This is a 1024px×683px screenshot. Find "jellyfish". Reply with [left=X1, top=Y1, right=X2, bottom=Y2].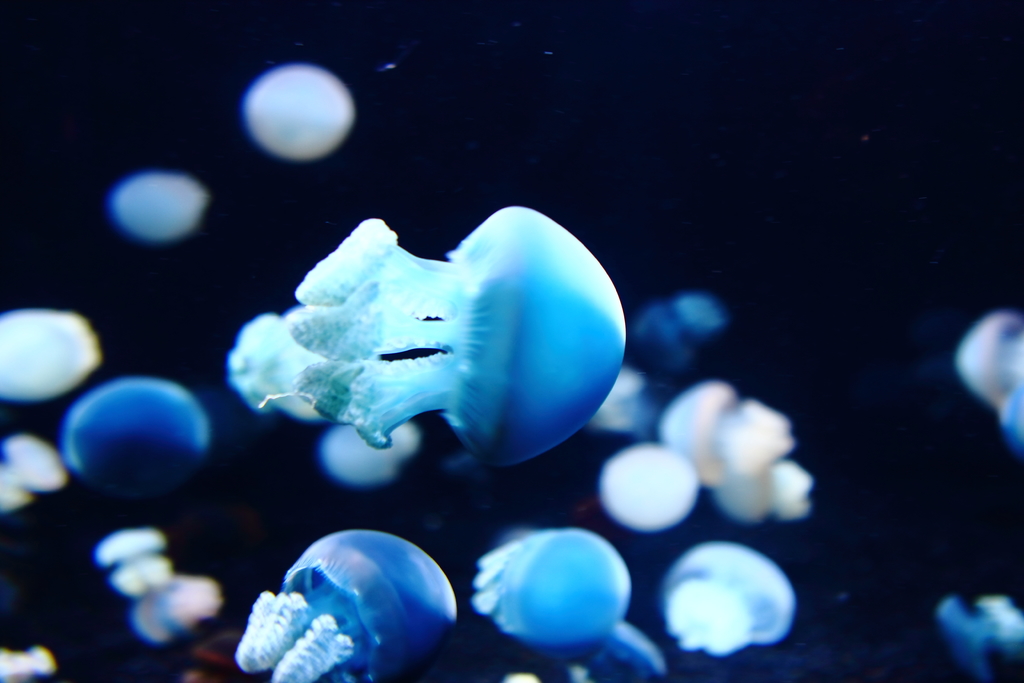
[left=0, top=432, right=64, bottom=517].
